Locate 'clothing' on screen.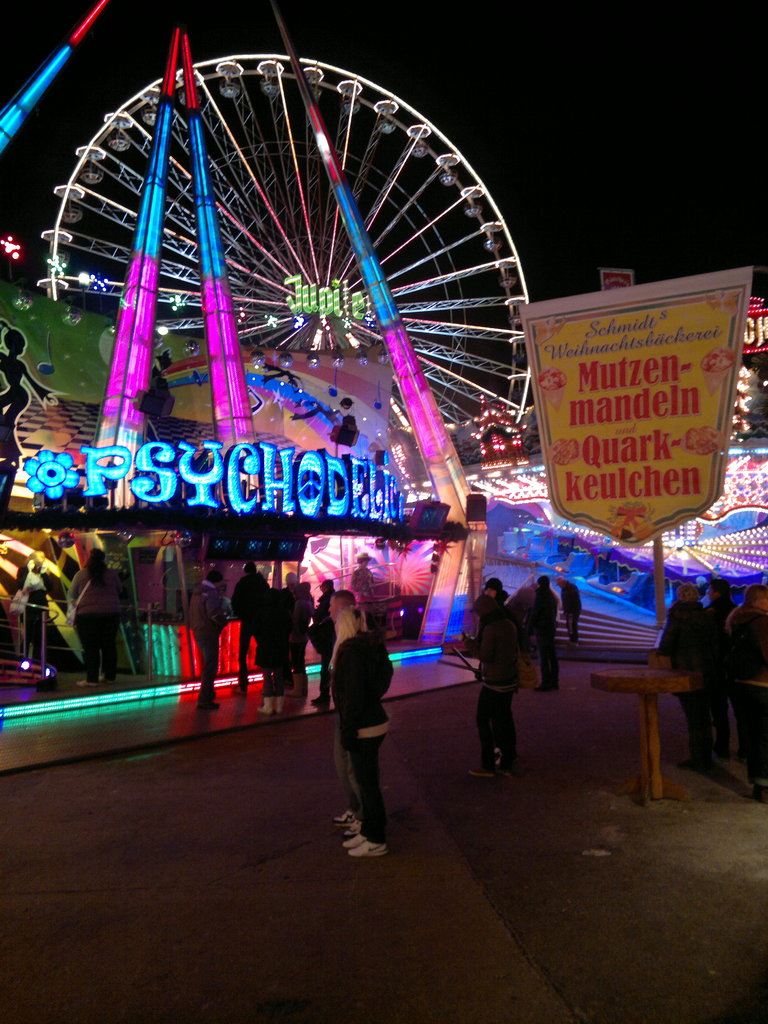
On screen at [x1=349, y1=566, x2=378, y2=601].
